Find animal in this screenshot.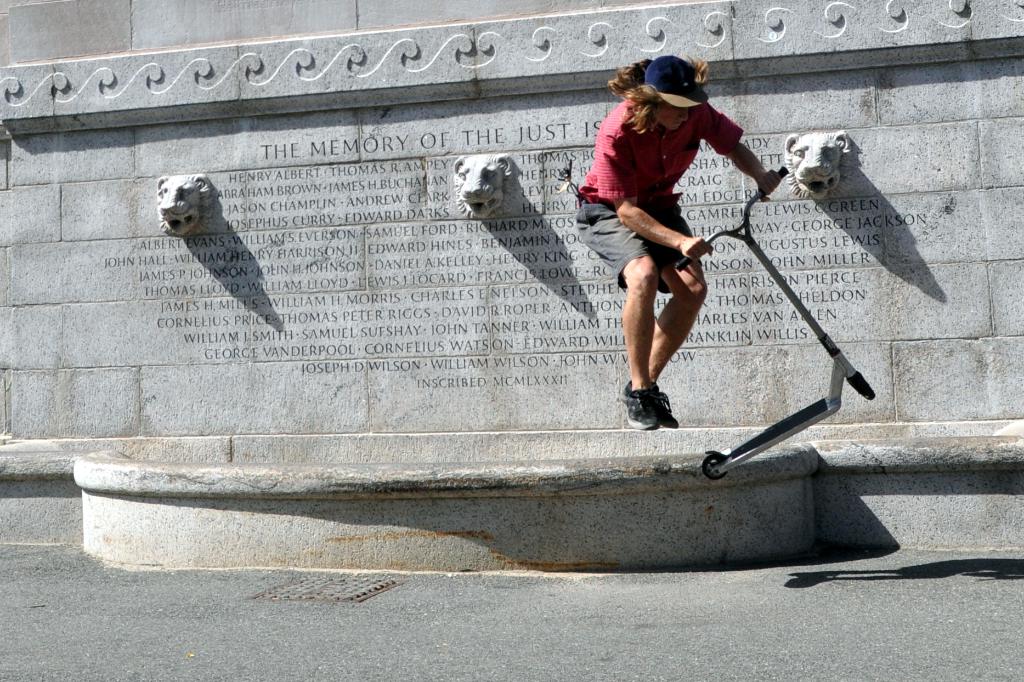
The bounding box for animal is {"left": 784, "top": 125, "right": 849, "bottom": 201}.
